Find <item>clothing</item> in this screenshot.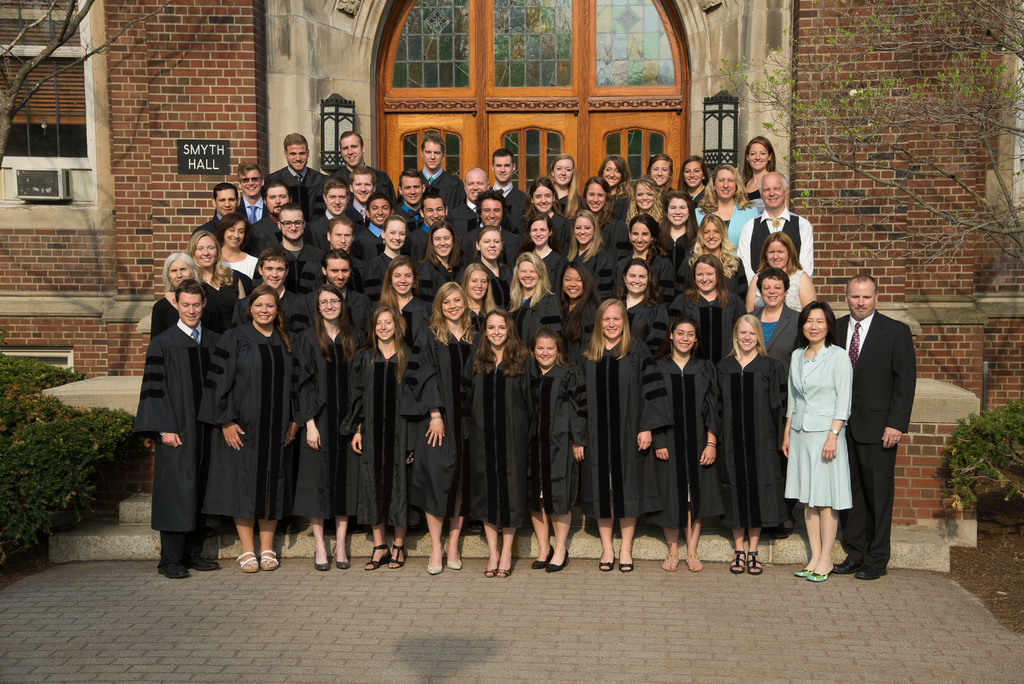
The bounding box for <item>clothing</item> is pyautogui.locateOnScreen(147, 289, 177, 338).
